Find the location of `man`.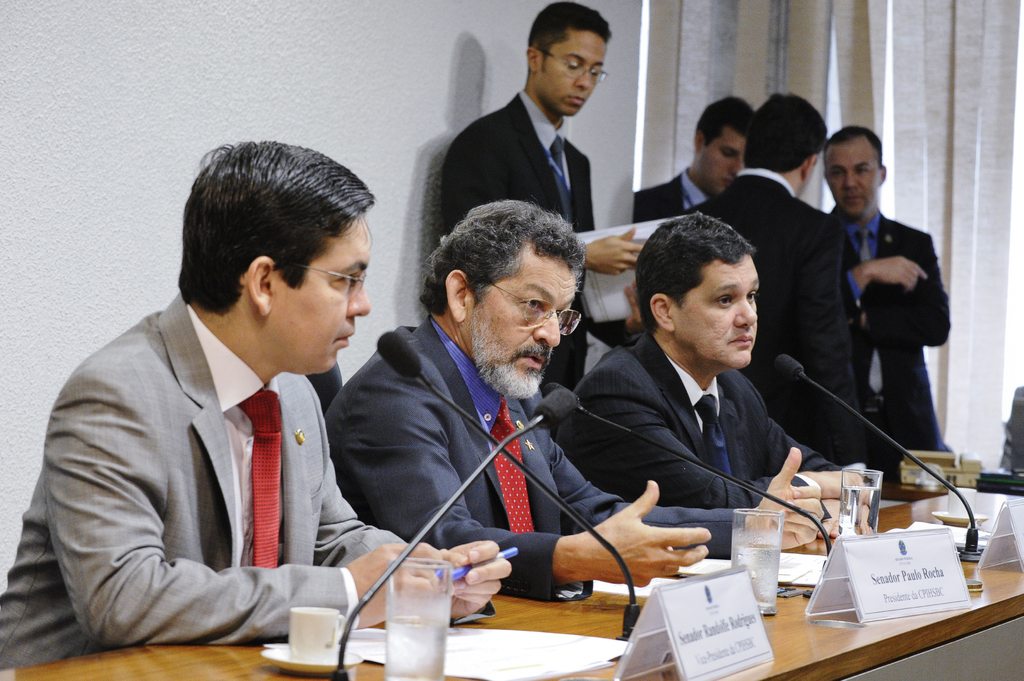
Location: <region>827, 122, 955, 458</region>.
